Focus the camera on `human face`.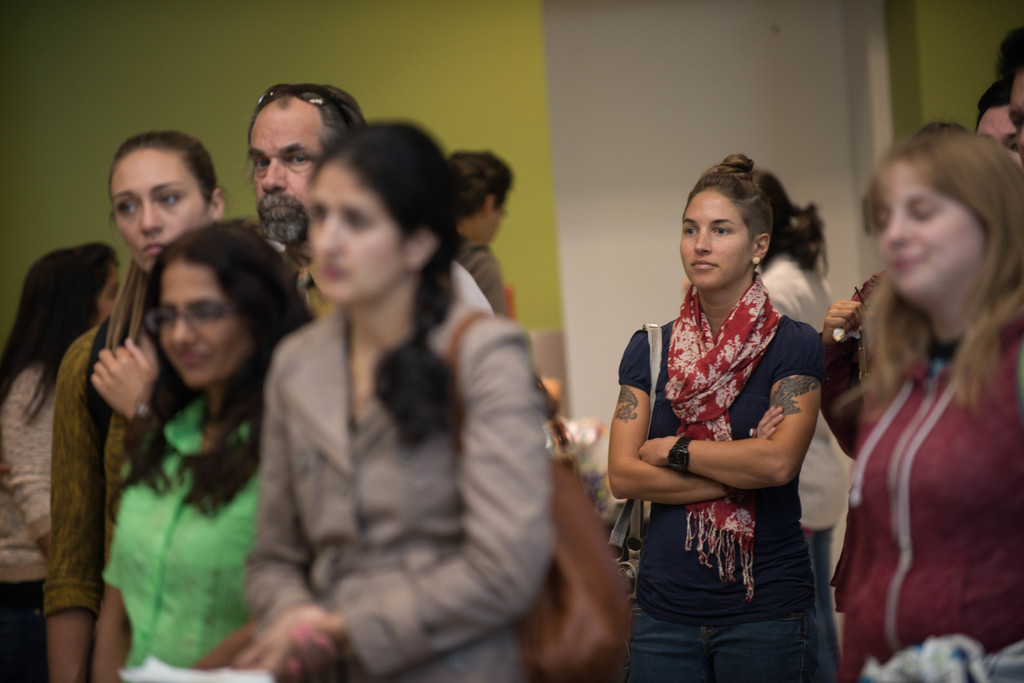
Focus region: left=310, top=163, right=403, bottom=303.
